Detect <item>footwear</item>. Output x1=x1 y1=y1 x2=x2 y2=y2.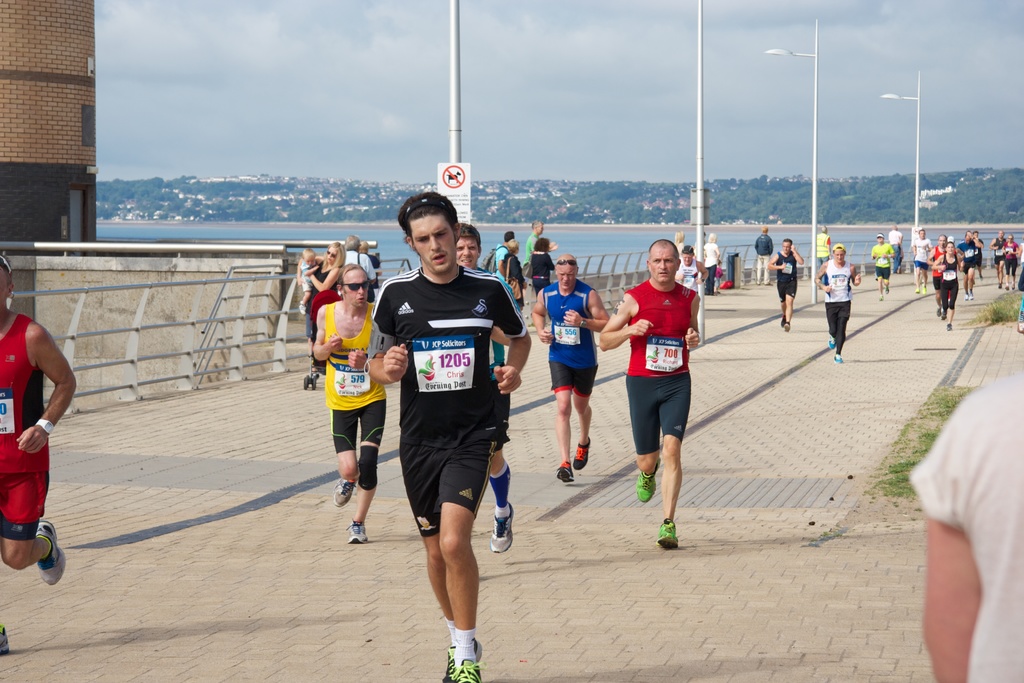
x1=657 y1=520 x2=678 y2=547.
